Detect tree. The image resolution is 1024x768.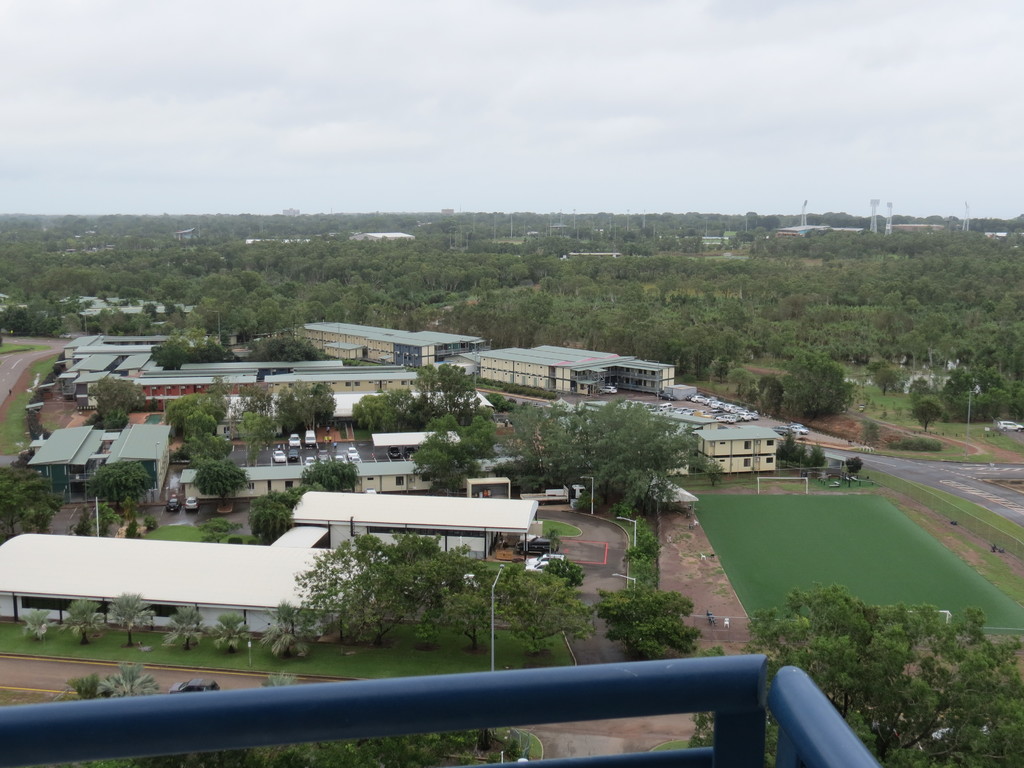
pyautogui.locateOnScreen(504, 400, 703, 524).
